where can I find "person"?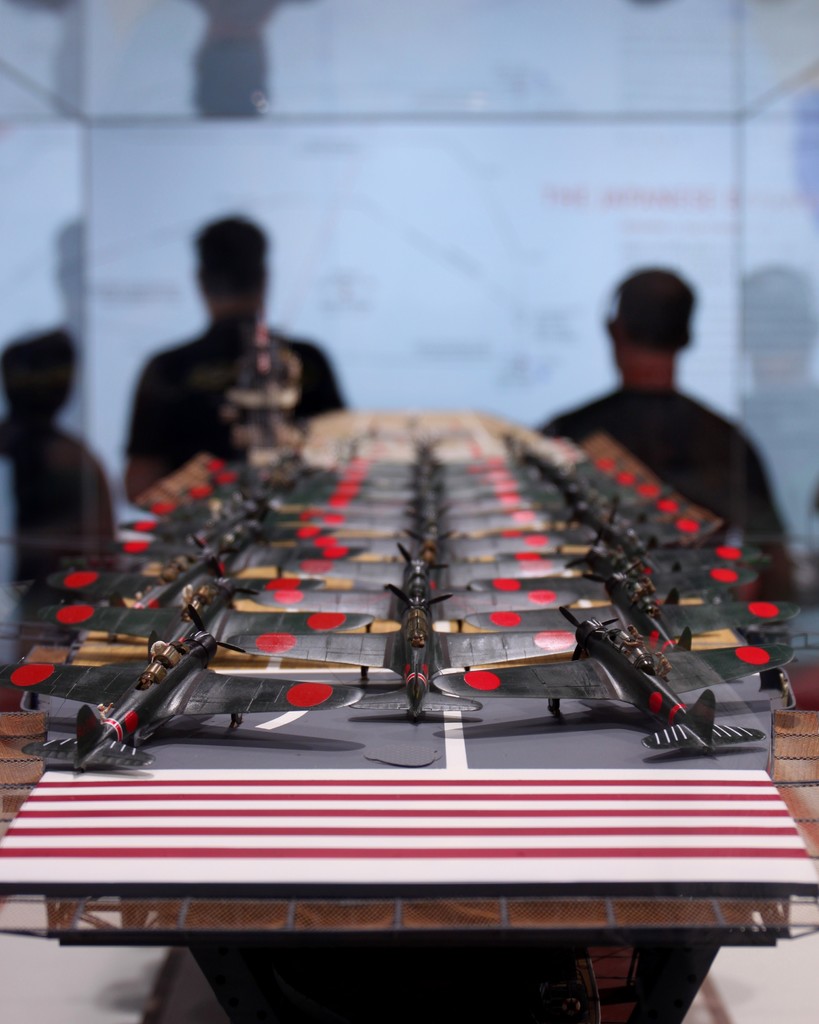
You can find it at 536, 243, 782, 557.
